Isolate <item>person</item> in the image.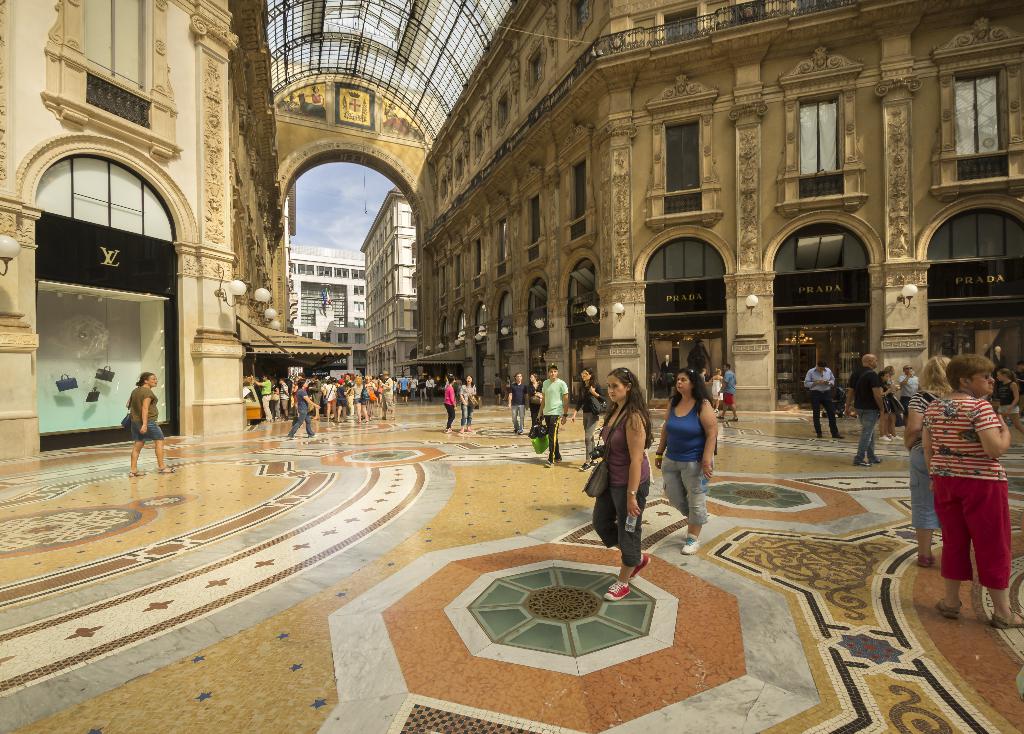
Isolated region: l=922, t=353, r=1023, b=629.
